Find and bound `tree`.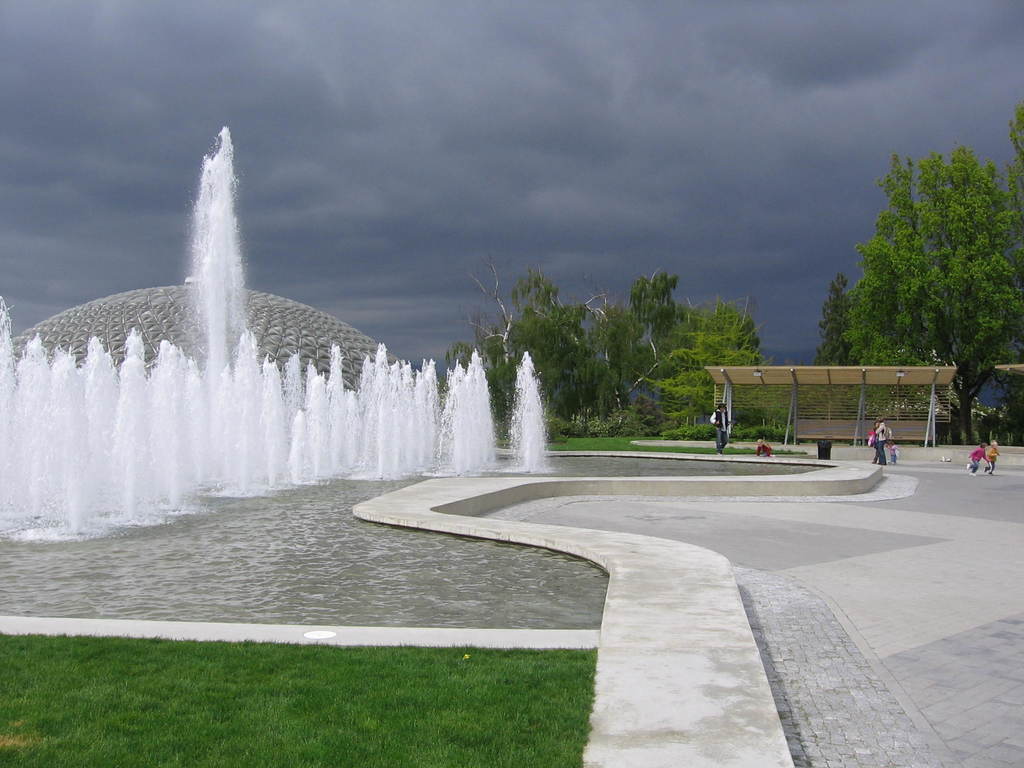
Bound: <box>822,276,879,367</box>.
